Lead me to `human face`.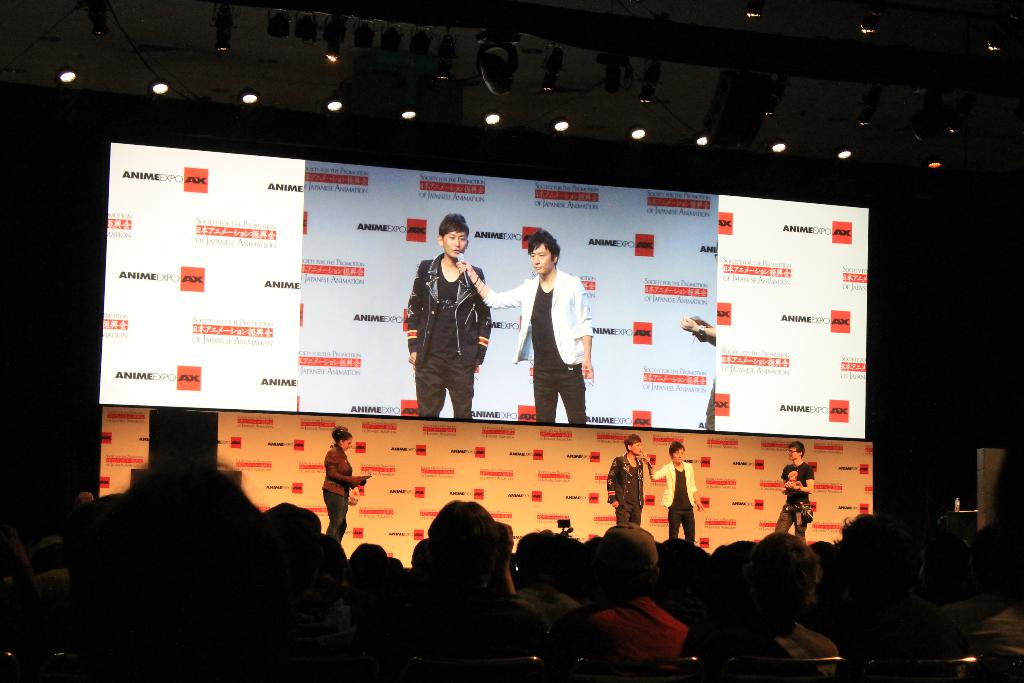
Lead to pyautogui.locateOnScreen(344, 440, 351, 450).
